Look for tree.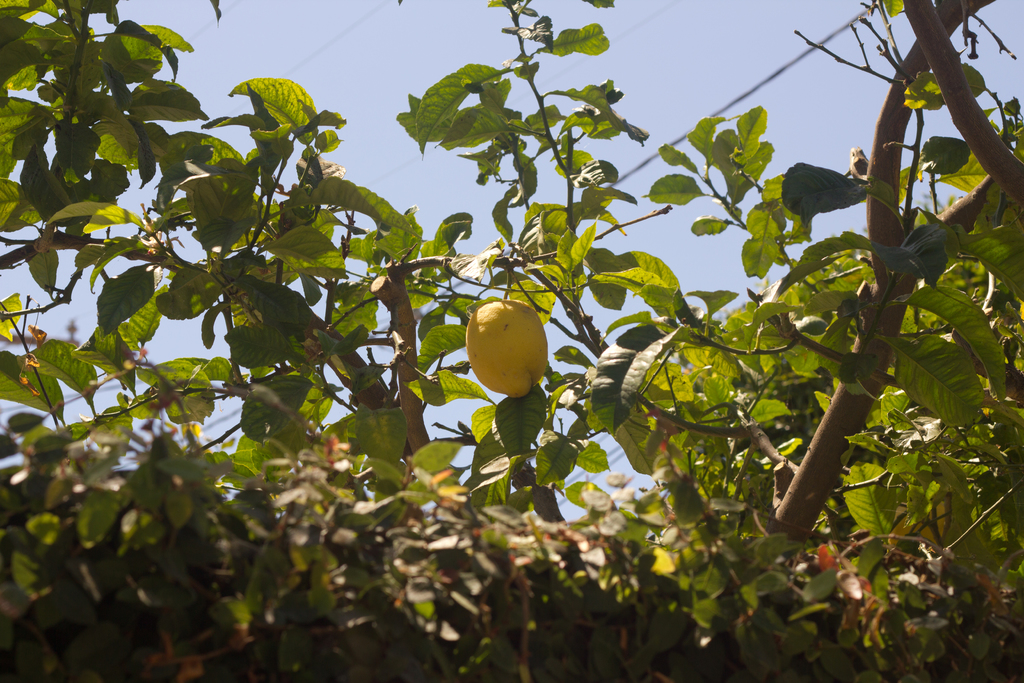
Found: BBox(0, 0, 1023, 682).
